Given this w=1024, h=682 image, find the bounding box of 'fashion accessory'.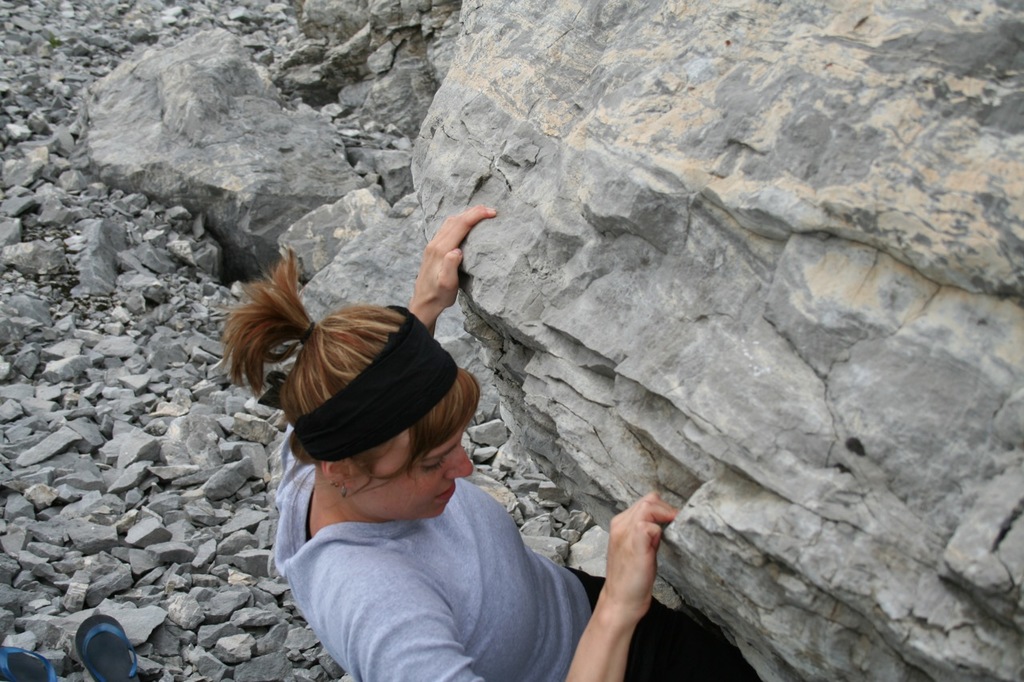
rect(295, 316, 460, 461).
